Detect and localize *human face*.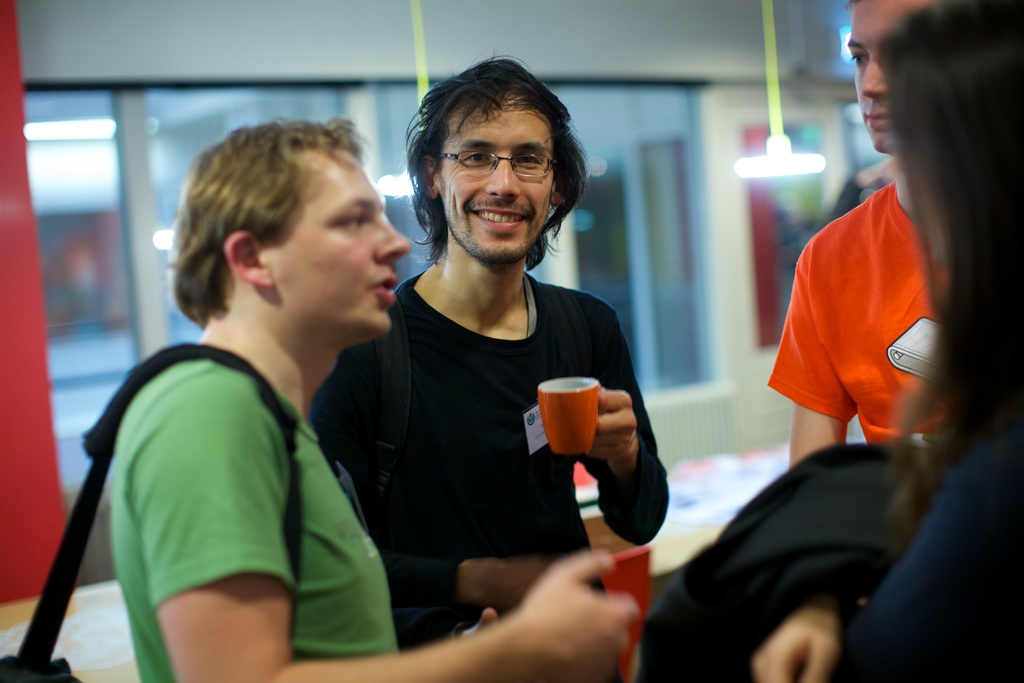
Localized at region(846, 0, 939, 154).
